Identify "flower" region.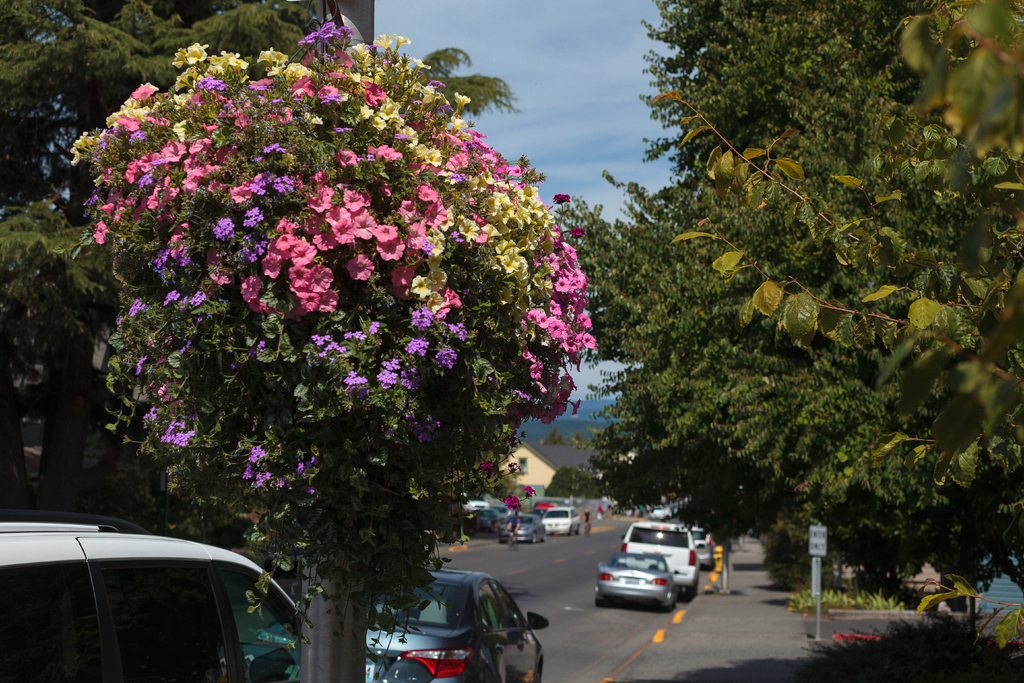
Region: BBox(371, 219, 397, 245).
